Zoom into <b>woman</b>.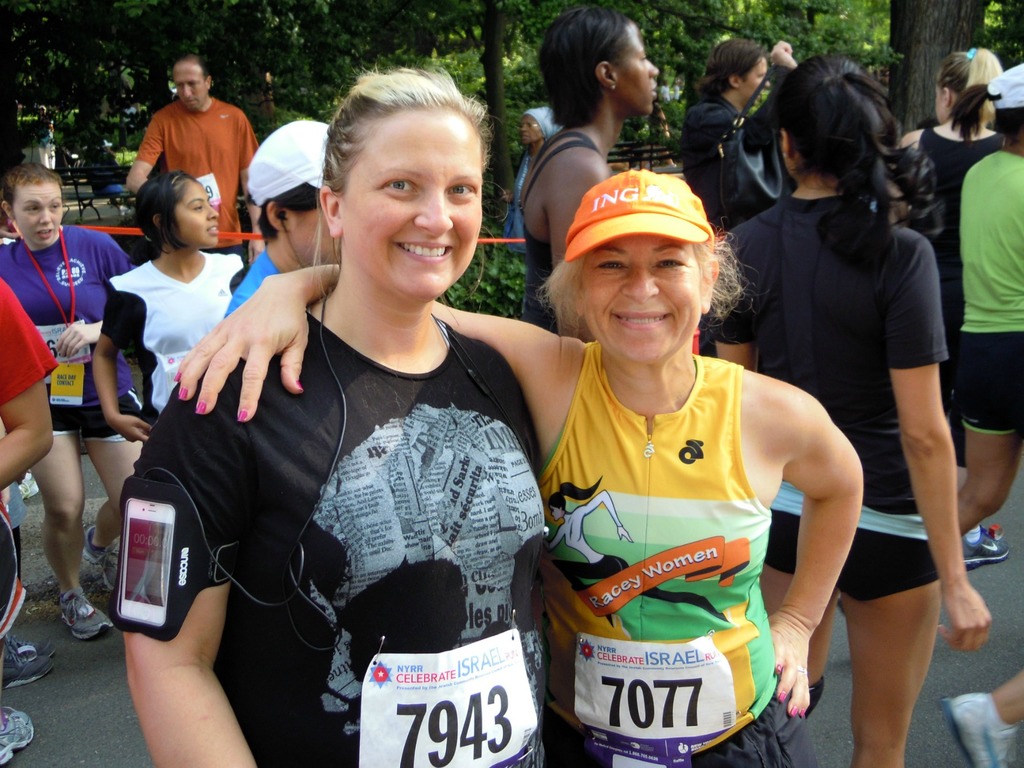
Zoom target: bbox(685, 33, 804, 221).
